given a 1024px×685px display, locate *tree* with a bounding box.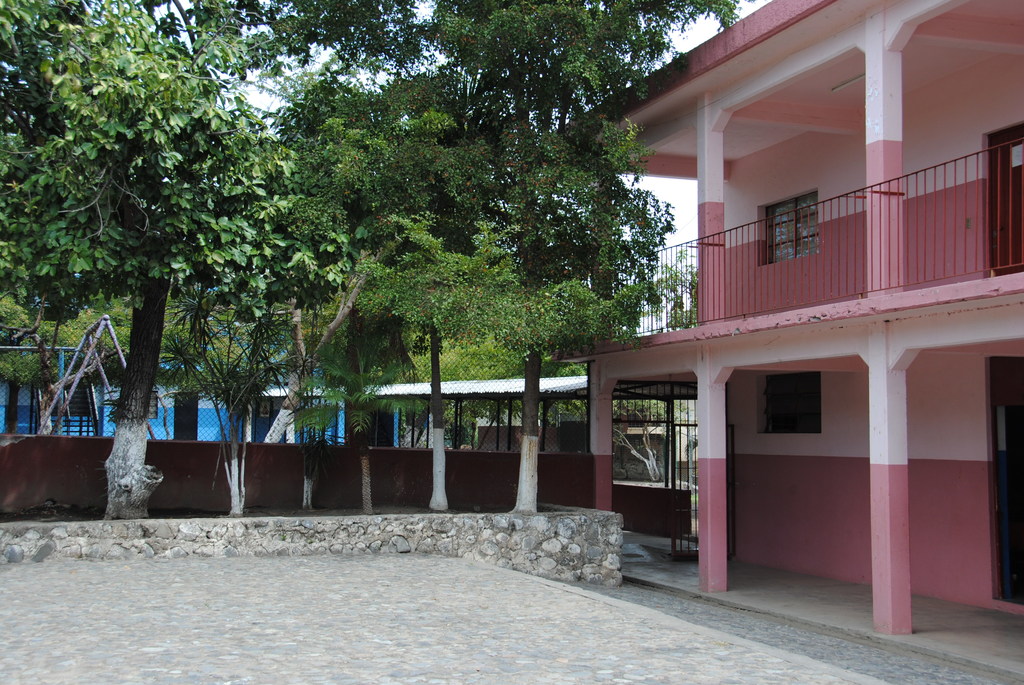
Located: (405, 57, 510, 526).
